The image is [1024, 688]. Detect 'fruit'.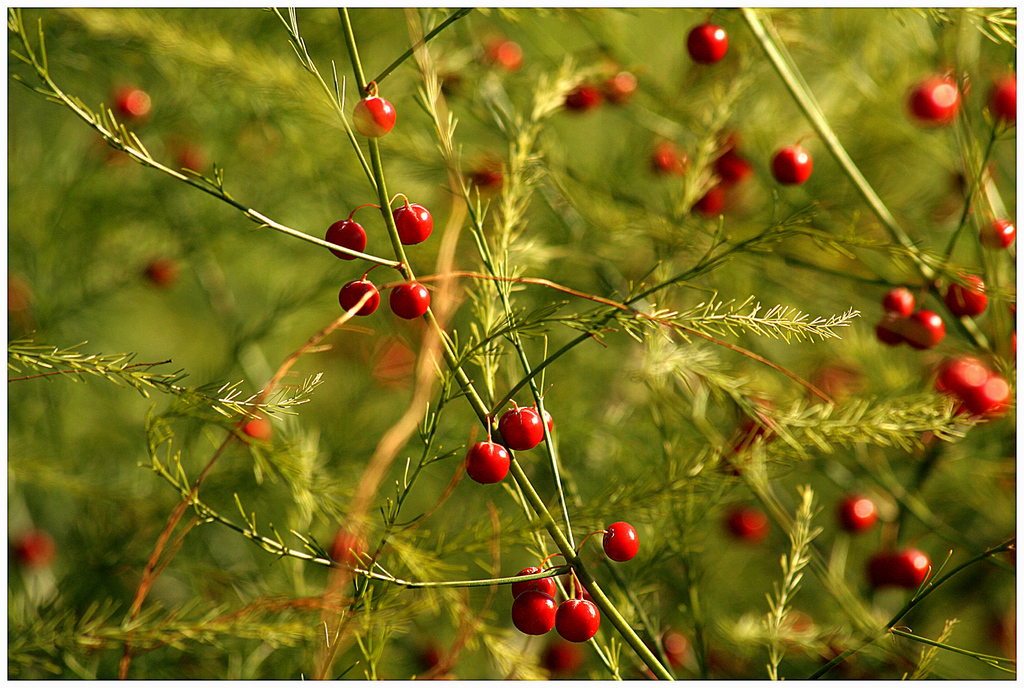
Detection: [556, 596, 605, 647].
